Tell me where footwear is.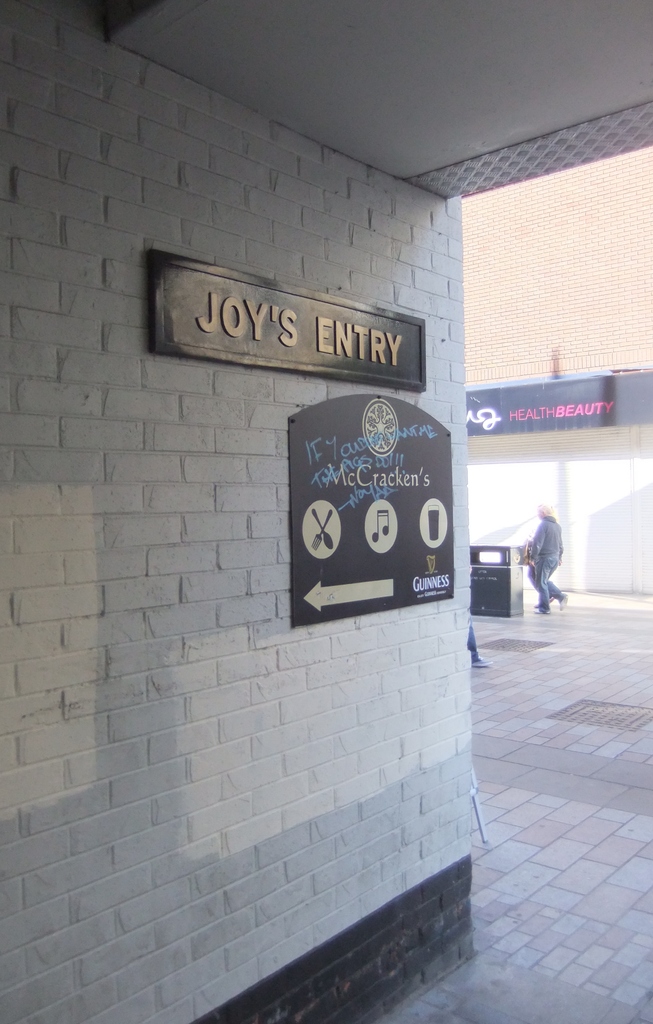
footwear is at x1=558 y1=591 x2=570 y2=612.
